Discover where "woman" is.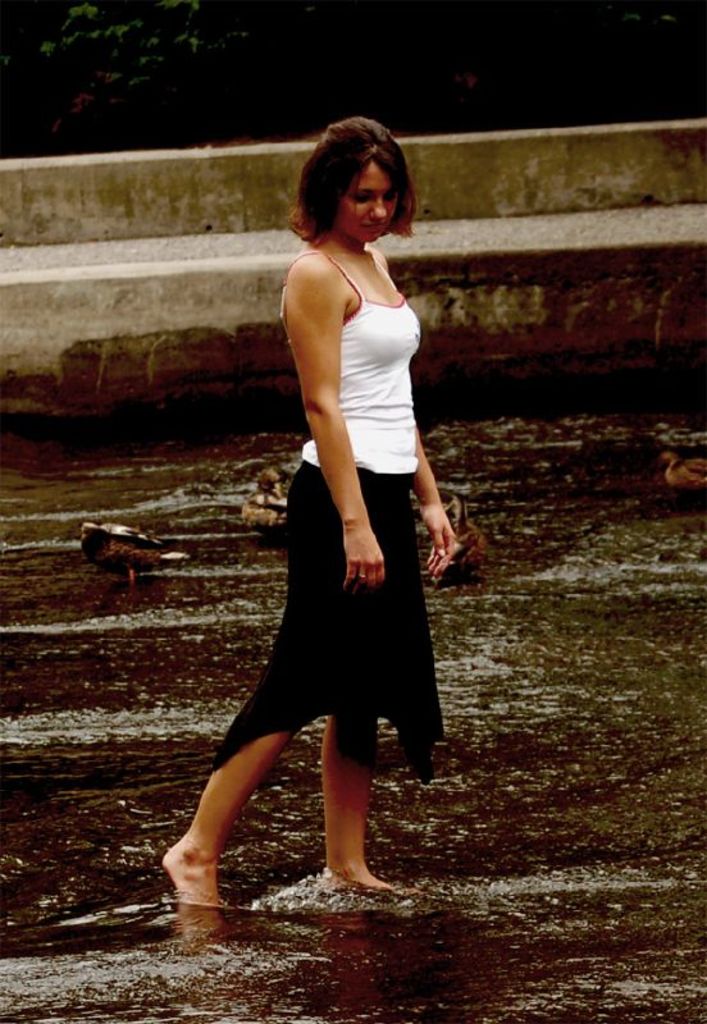
Discovered at [left=154, top=110, right=464, bottom=913].
